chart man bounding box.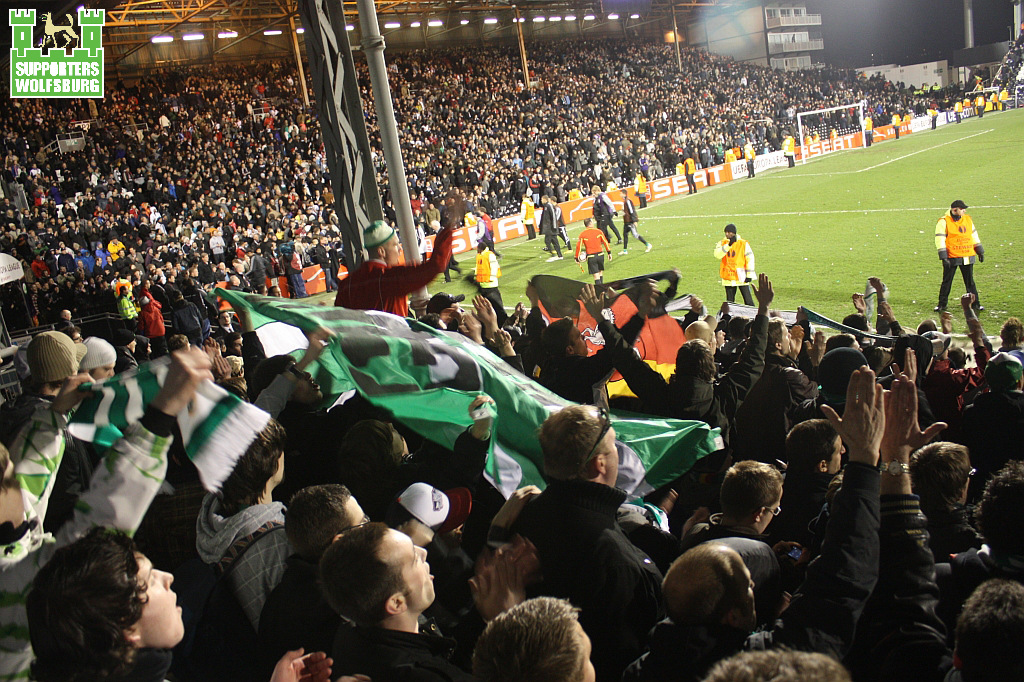
Charted: [474,596,599,681].
